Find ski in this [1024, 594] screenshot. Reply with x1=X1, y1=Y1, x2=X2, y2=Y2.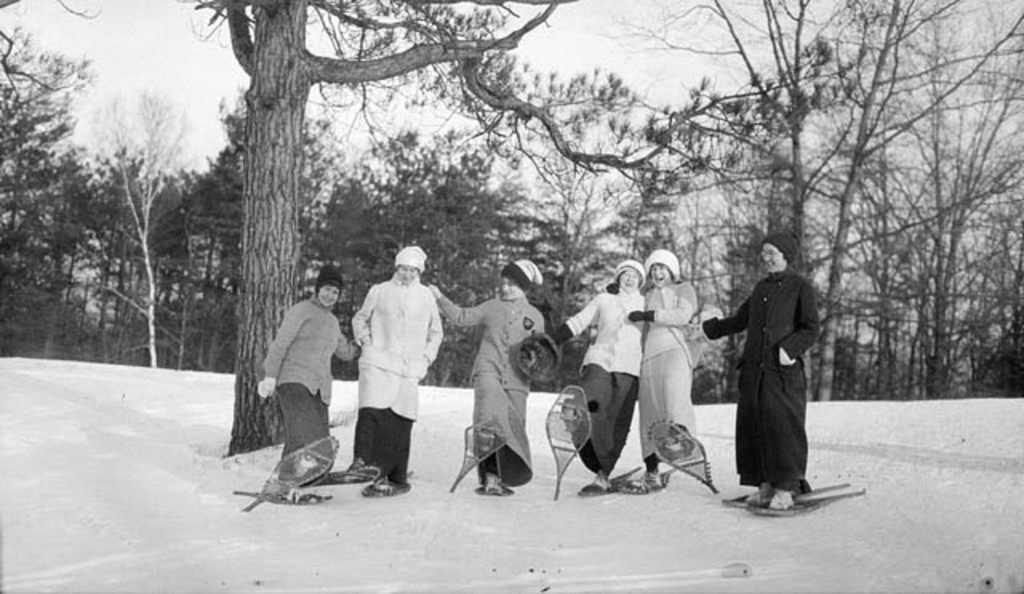
x1=576, y1=463, x2=642, y2=498.
